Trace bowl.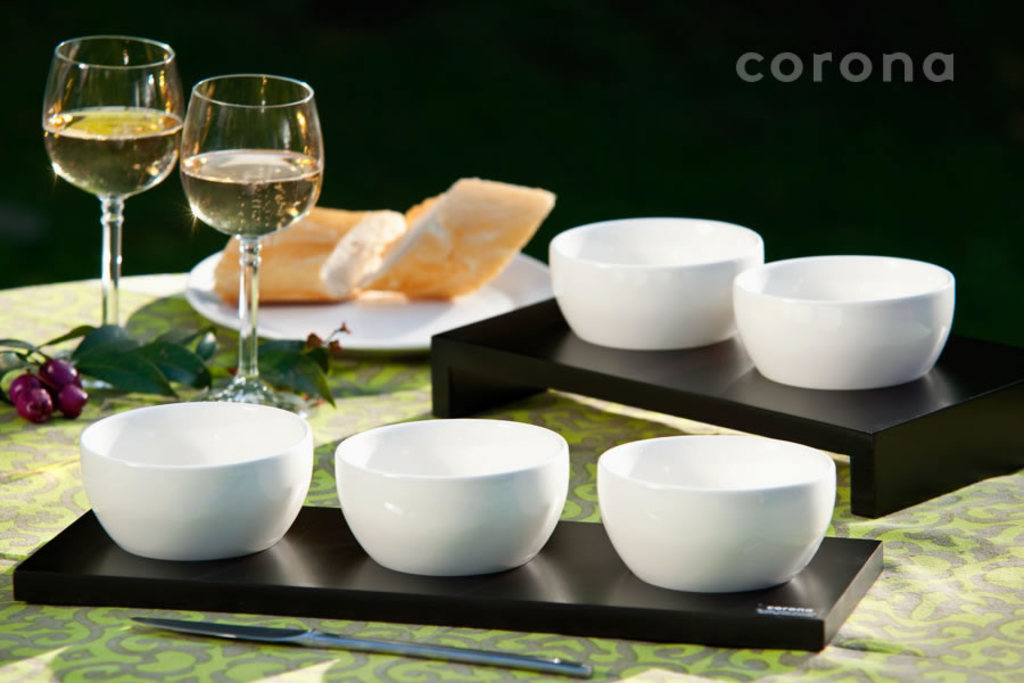
Traced to bbox=(732, 255, 952, 388).
